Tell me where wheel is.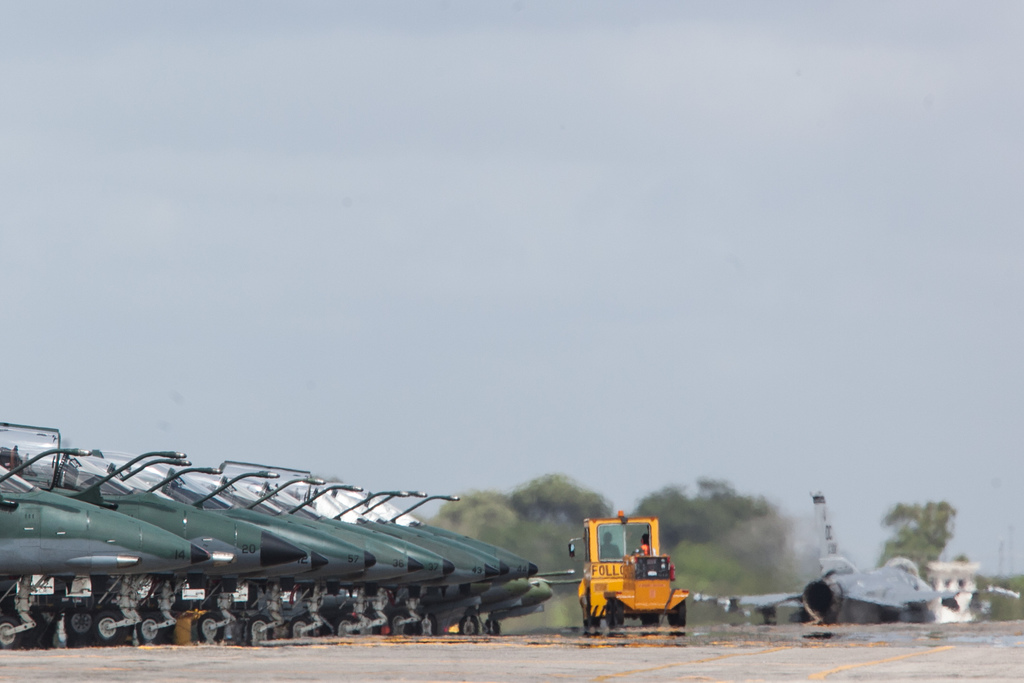
wheel is at 0/615/20/649.
